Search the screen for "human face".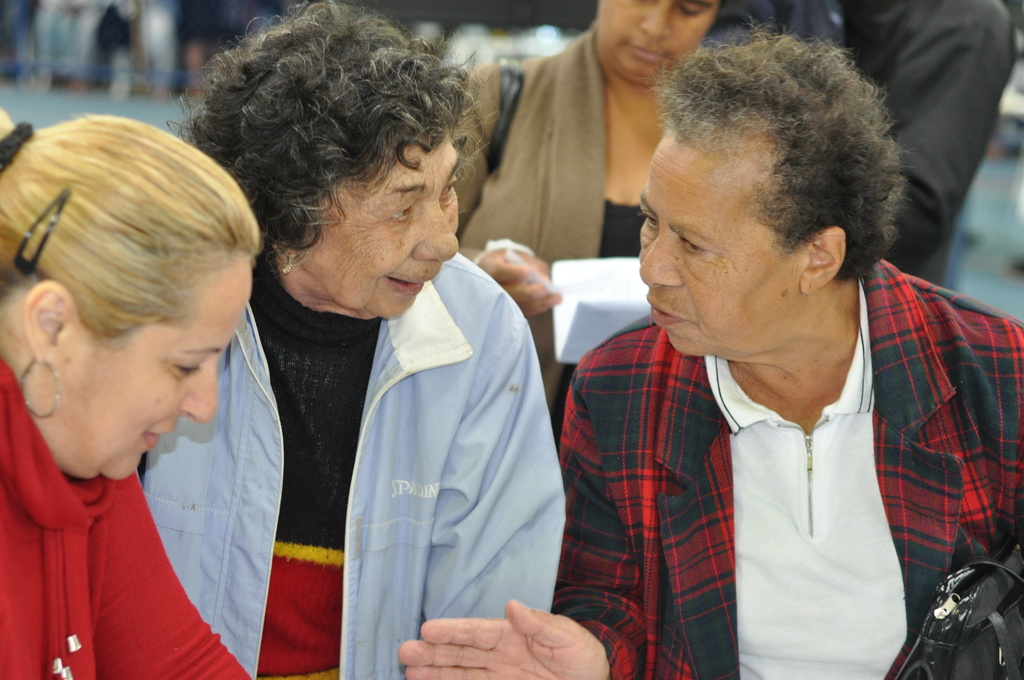
Found at box=[595, 0, 721, 85].
